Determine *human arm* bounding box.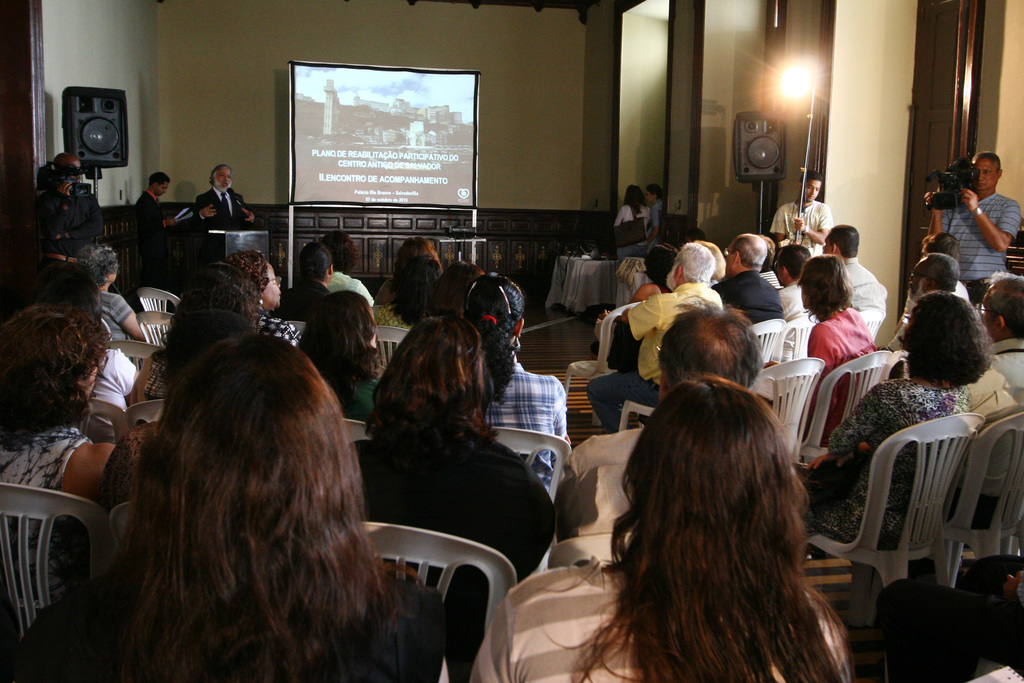
Determined: select_region(790, 202, 836, 248).
